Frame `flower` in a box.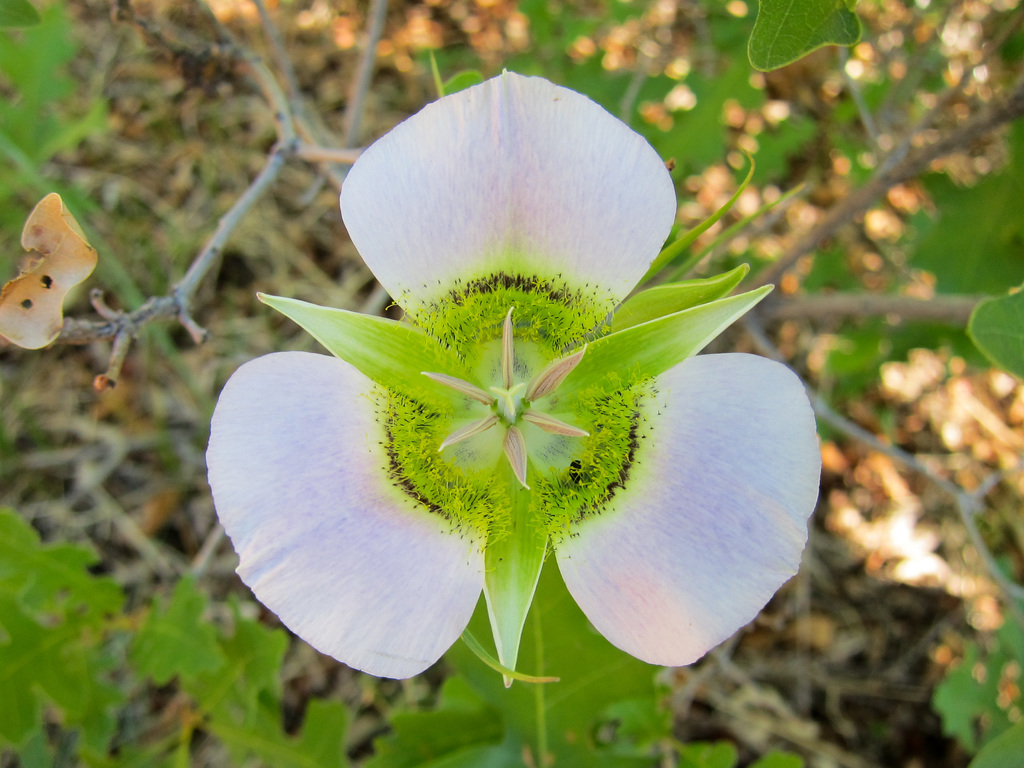
<box>209,102,762,699</box>.
